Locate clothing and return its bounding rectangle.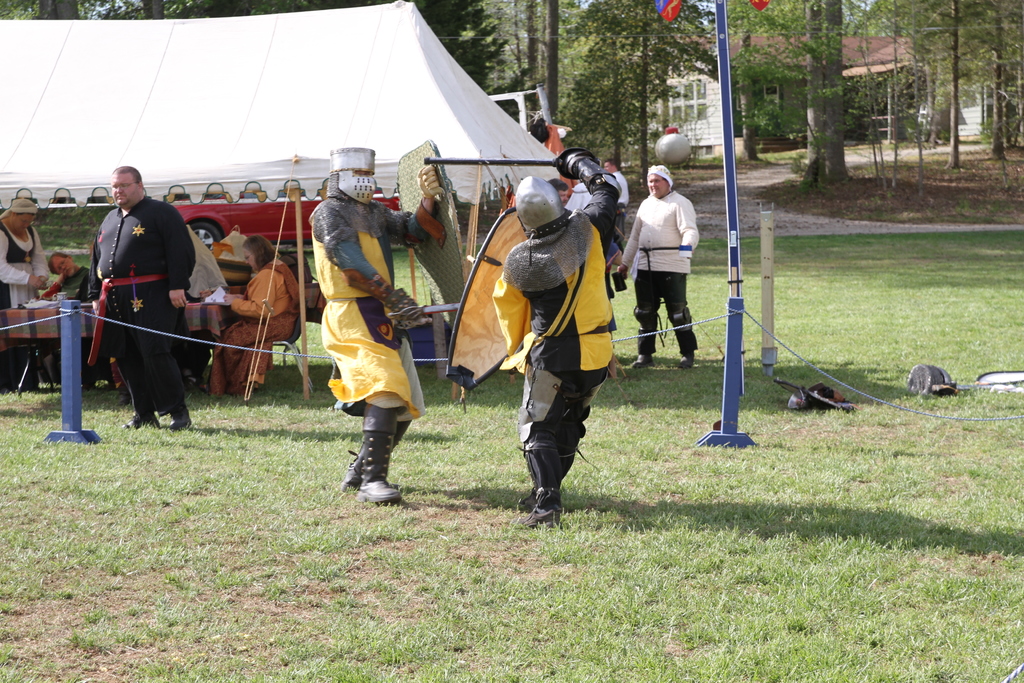
Rect(564, 179, 595, 224).
